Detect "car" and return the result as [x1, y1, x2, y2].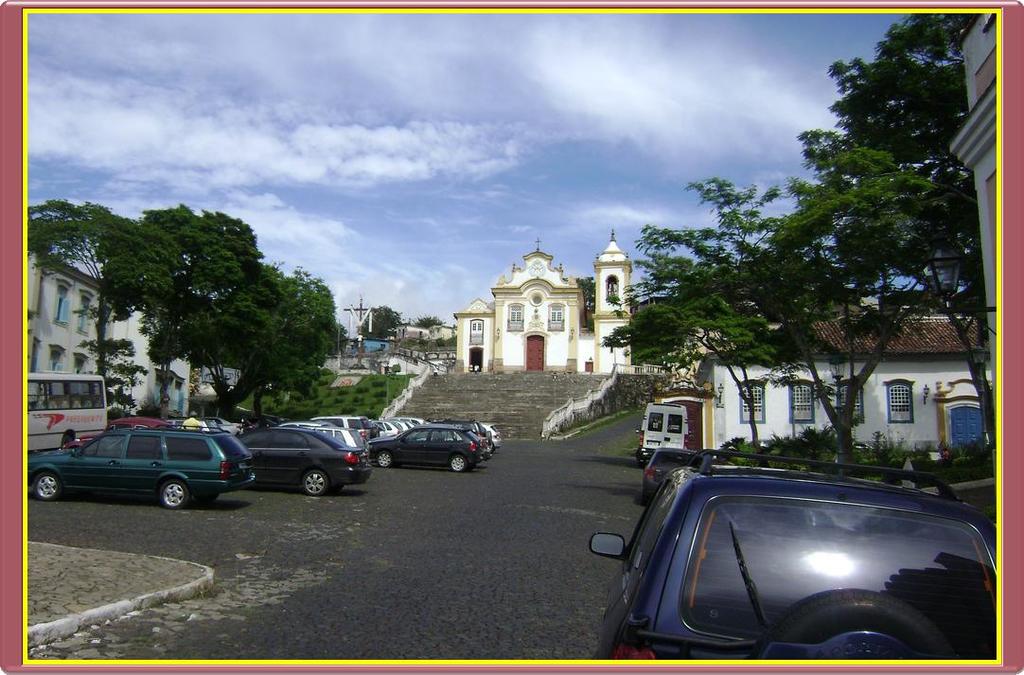
[640, 447, 702, 502].
